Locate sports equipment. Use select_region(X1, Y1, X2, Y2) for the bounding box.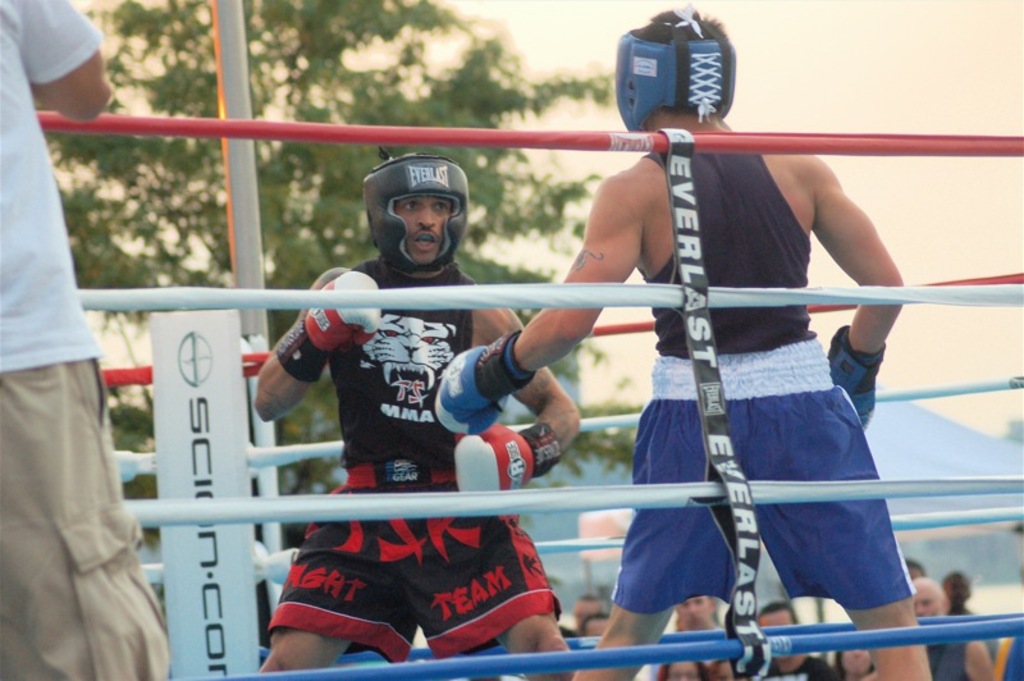
select_region(820, 323, 888, 437).
